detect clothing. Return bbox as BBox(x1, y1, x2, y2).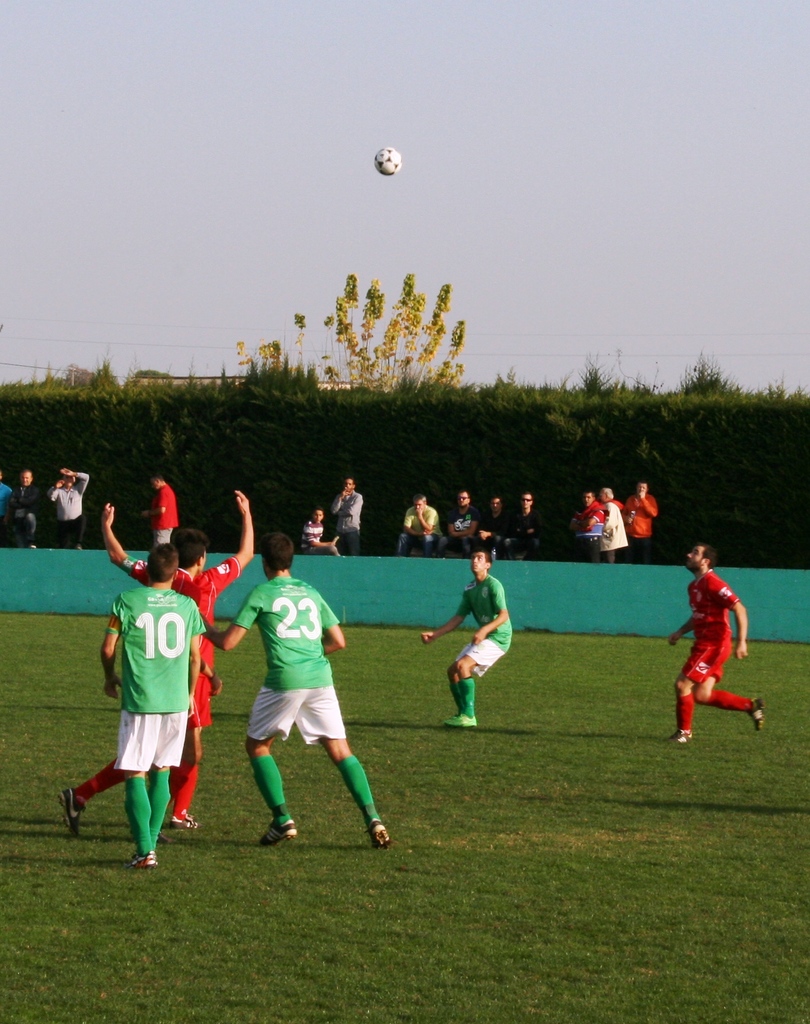
BBox(456, 572, 512, 669).
